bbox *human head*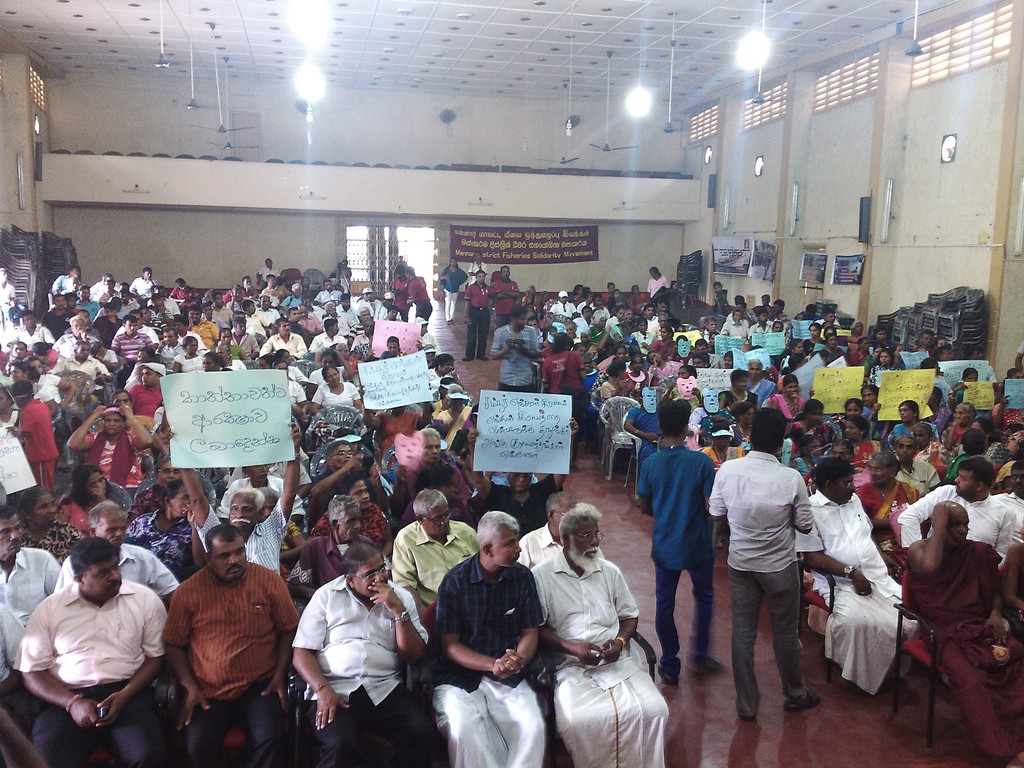
70,540,123,600
